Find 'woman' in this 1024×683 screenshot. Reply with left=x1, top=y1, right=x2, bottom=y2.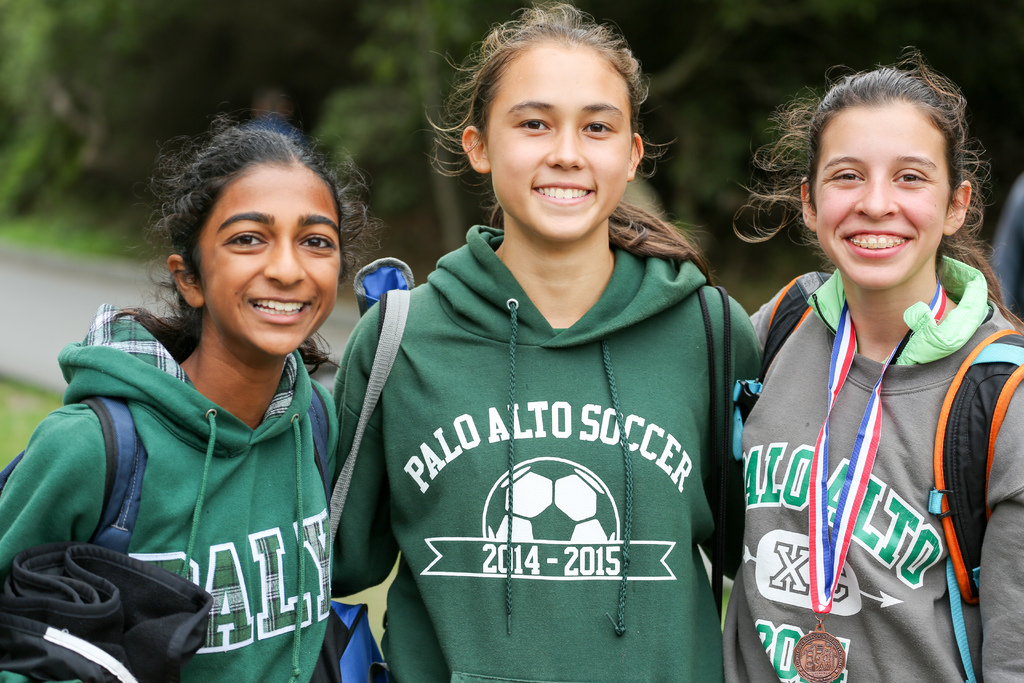
left=0, top=106, right=345, bottom=682.
